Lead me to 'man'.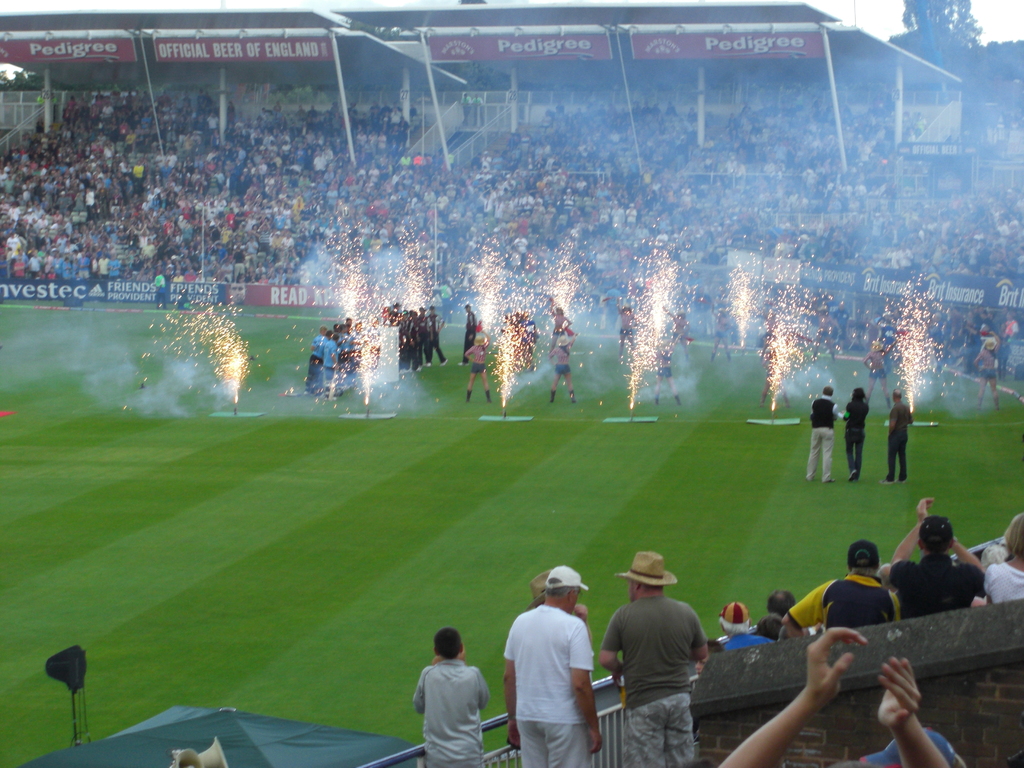
Lead to <region>596, 550, 710, 767</region>.
